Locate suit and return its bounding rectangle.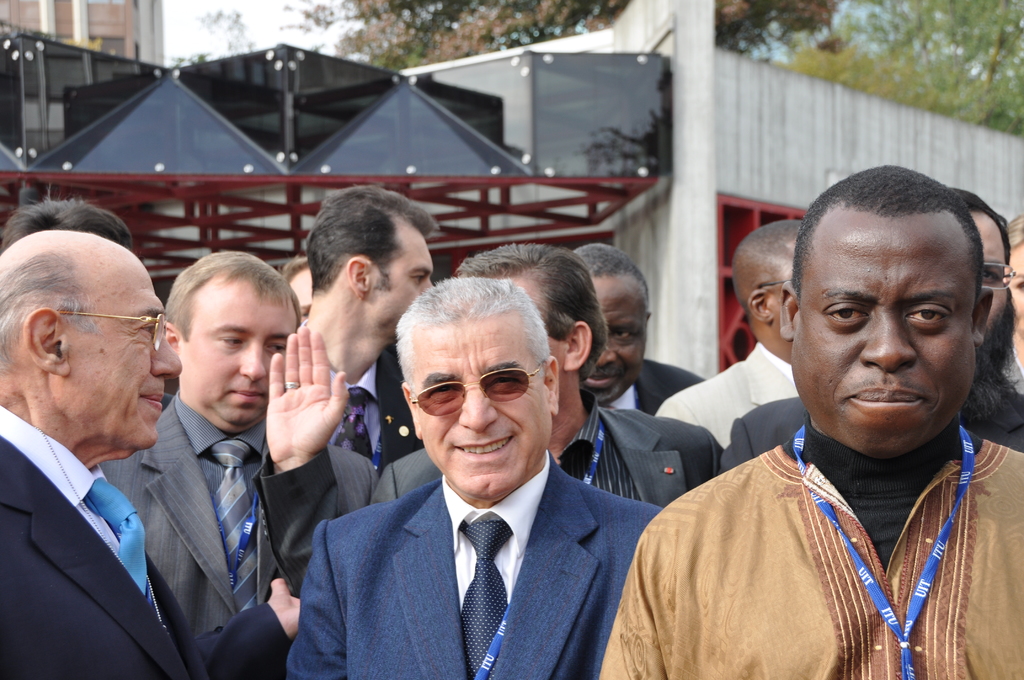
bbox(103, 391, 378, 679).
